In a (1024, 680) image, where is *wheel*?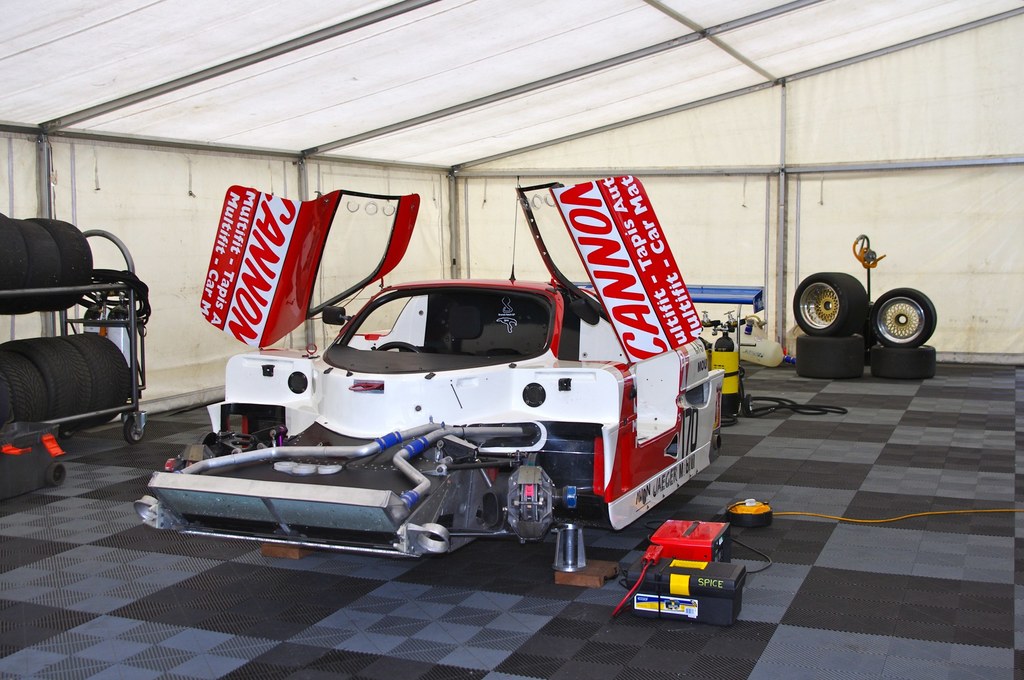
[left=794, top=270, right=872, bottom=339].
